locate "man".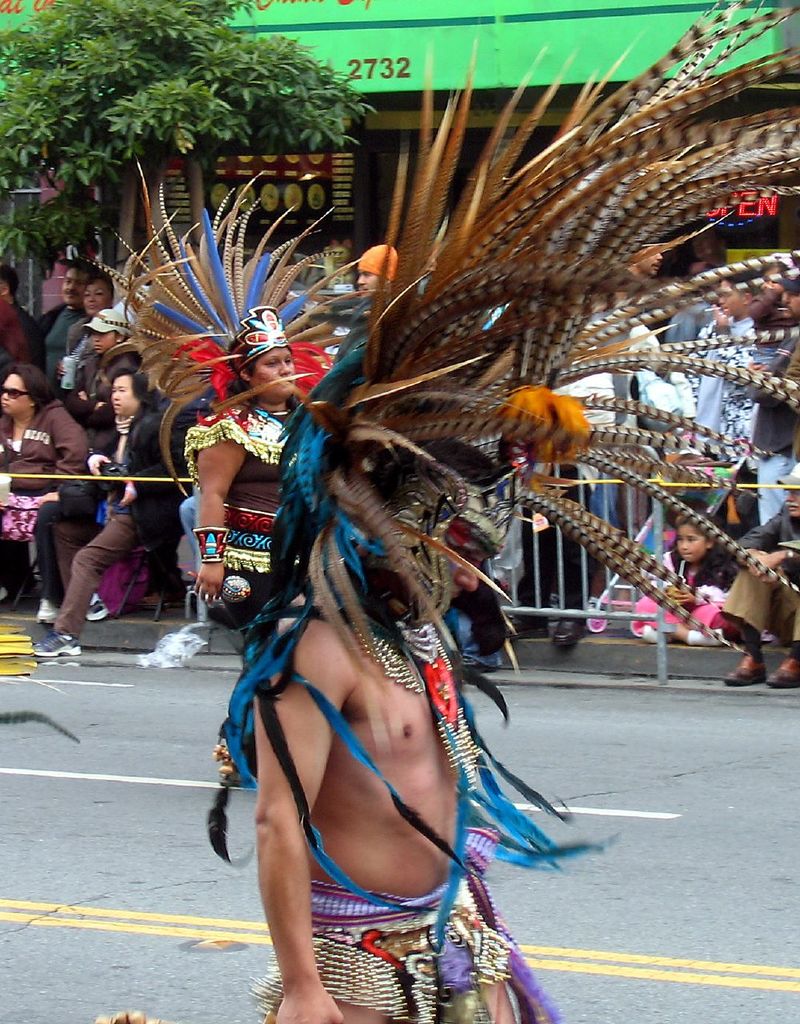
Bounding box: select_region(345, 252, 403, 302).
